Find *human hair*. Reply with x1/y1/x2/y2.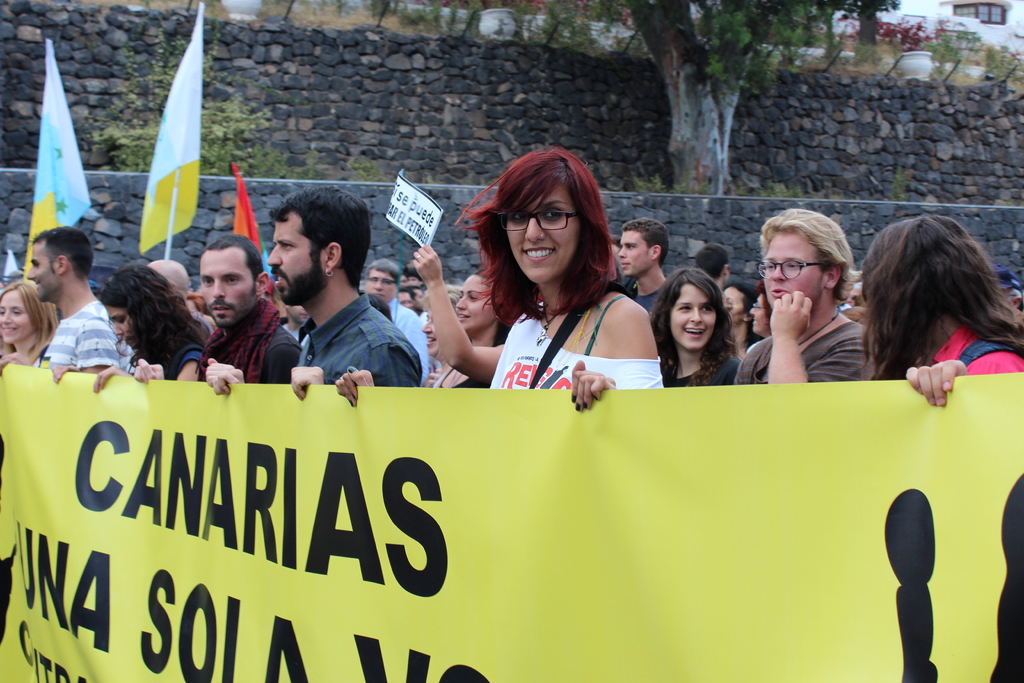
370/259/400/278.
